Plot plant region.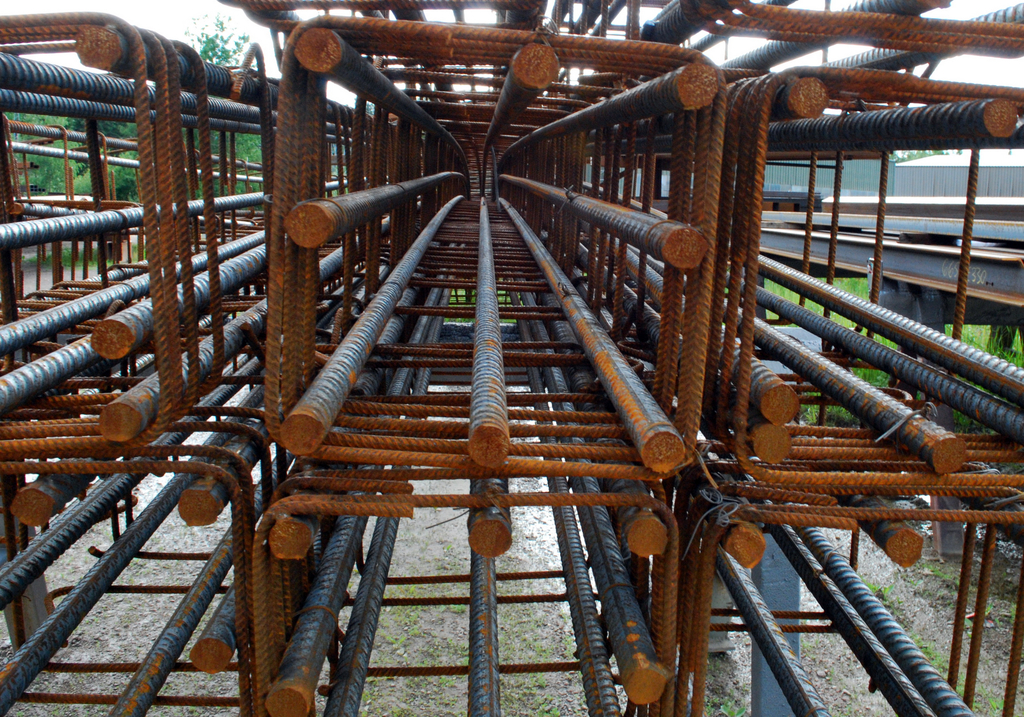
Plotted at locate(381, 630, 414, 649).
